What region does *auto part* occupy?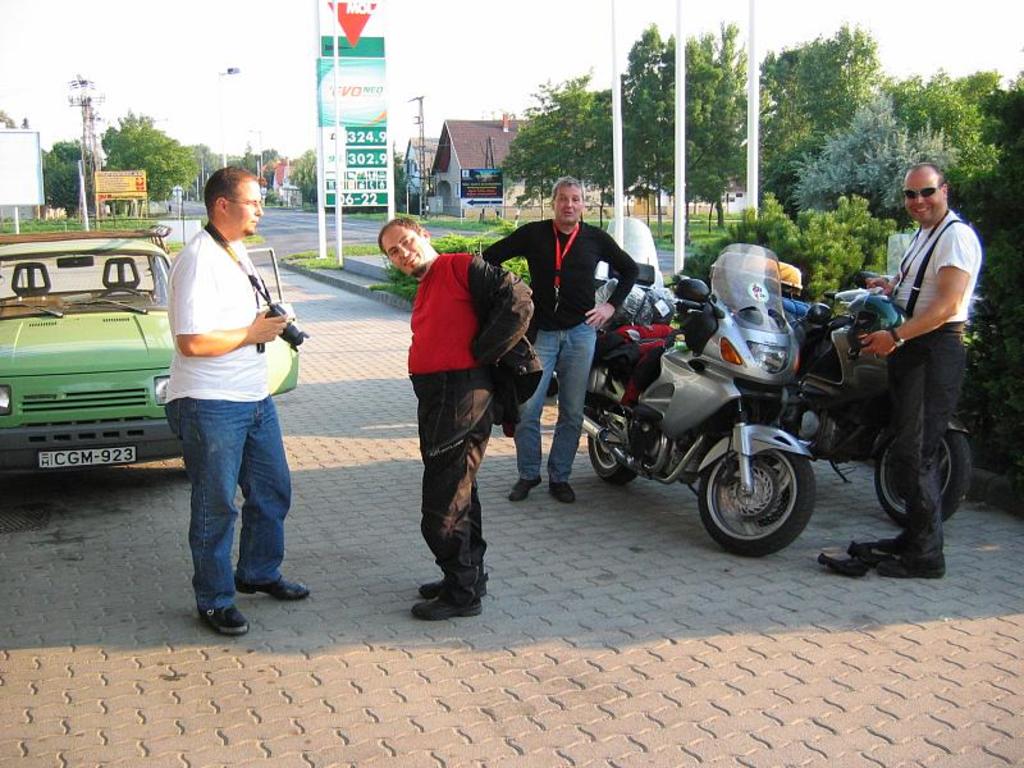
BBox(8, 234, 294, 479).
